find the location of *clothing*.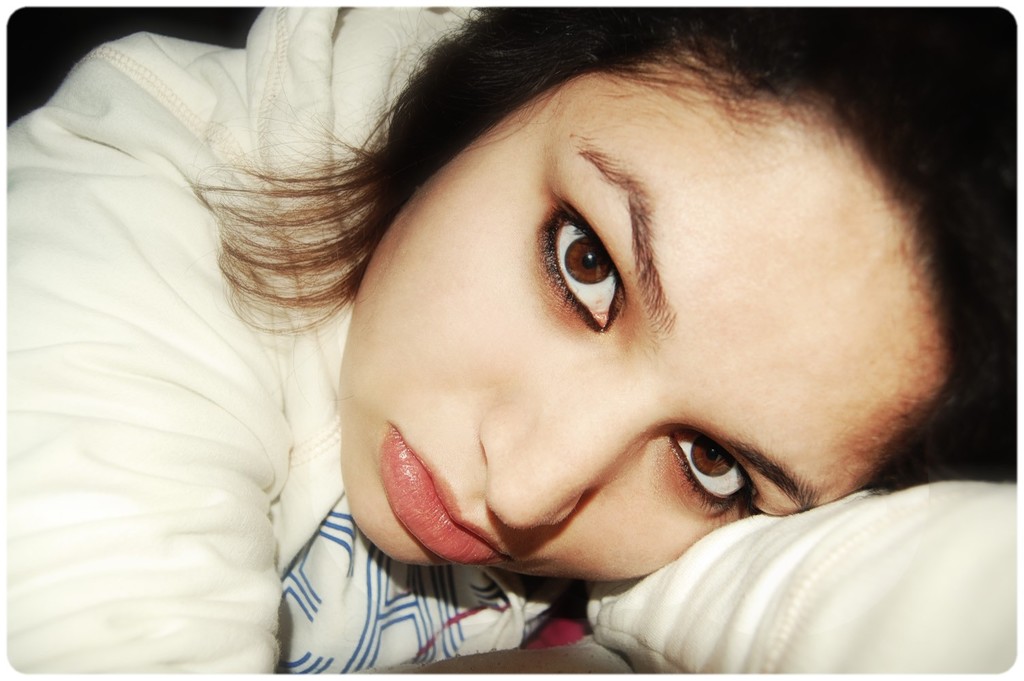
Location: bbox=(86, 65, 977, 655).
